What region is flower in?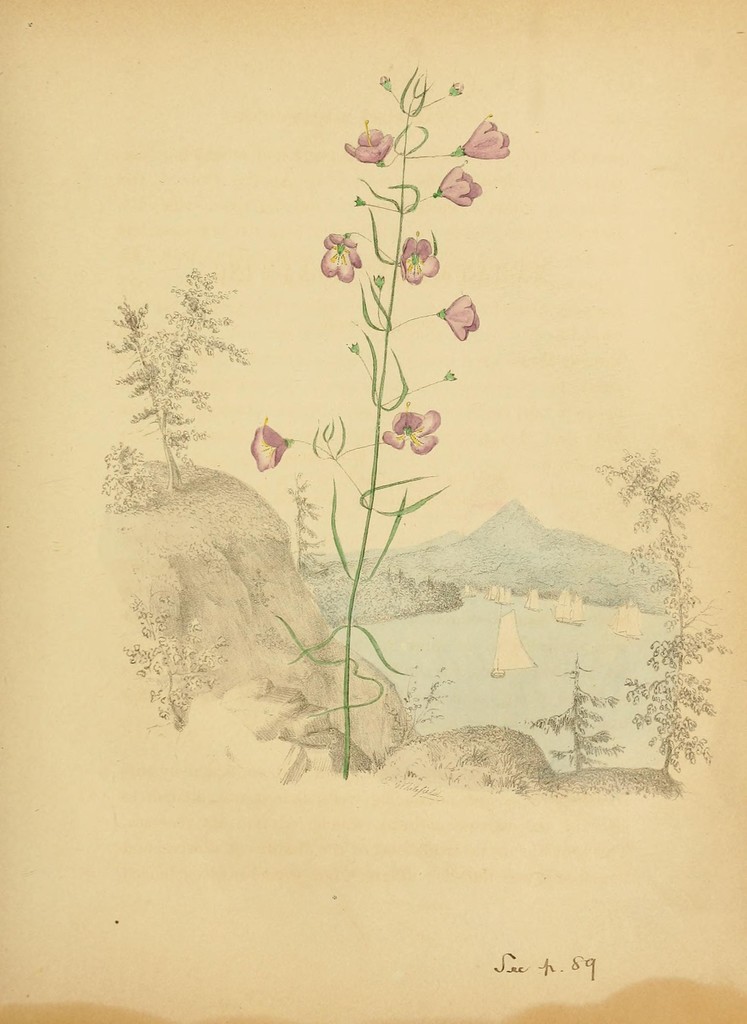
{"left": 401, "top": 228, "right": 435, "bottom": 284}.
